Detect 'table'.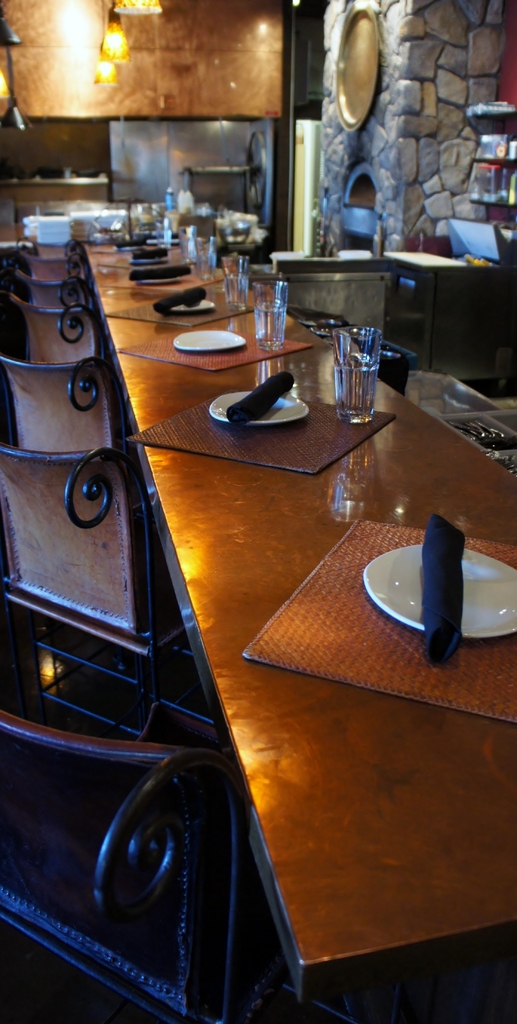
Detected at 78,237,516,1022.
